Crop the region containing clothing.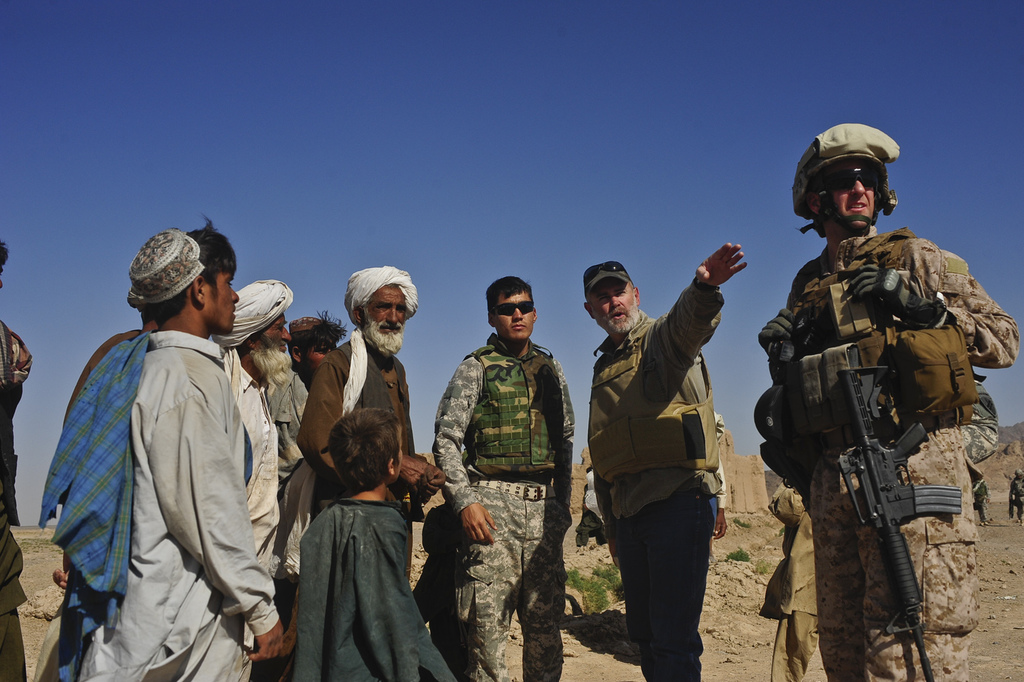
Crop region: pyautogui.locateOnScreen(1014, 472, 1023, 521).
